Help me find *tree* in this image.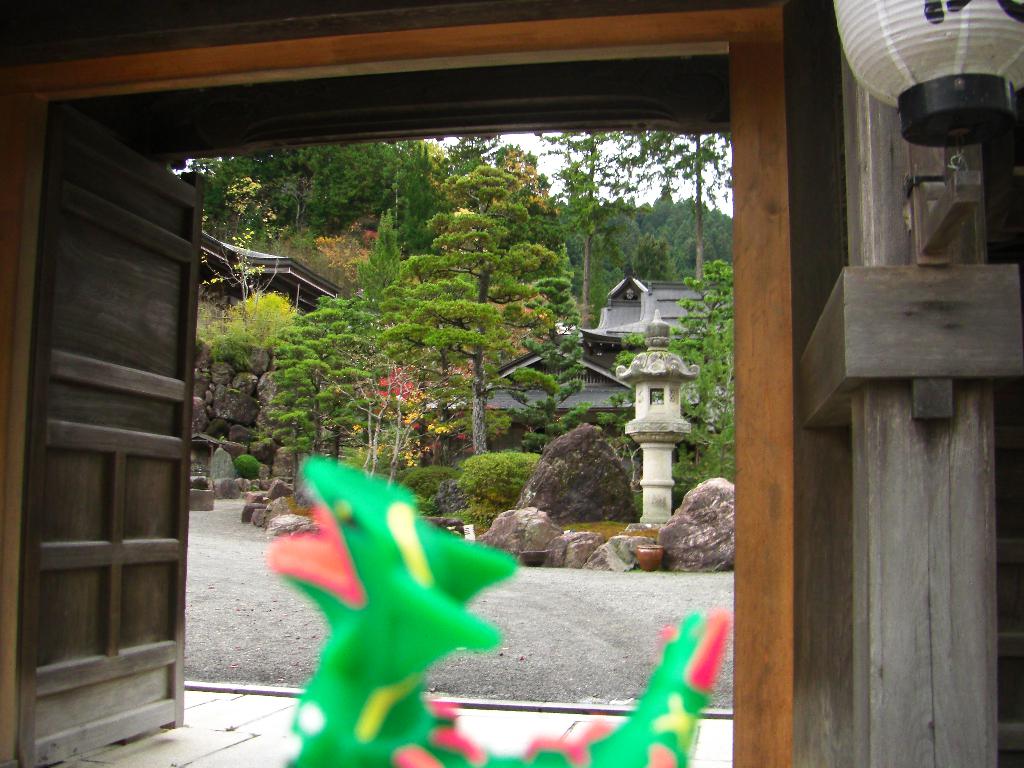
Found it: rect(356, 211, 409, 306).
